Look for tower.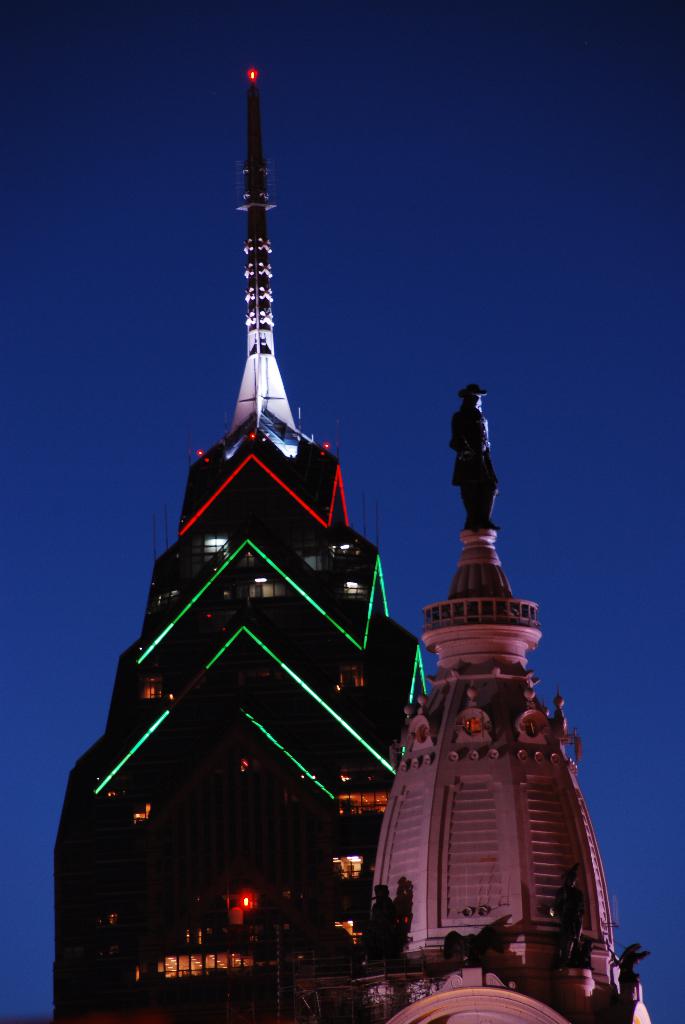
Found: (left=69, top=75, right=436, bottom=990).
